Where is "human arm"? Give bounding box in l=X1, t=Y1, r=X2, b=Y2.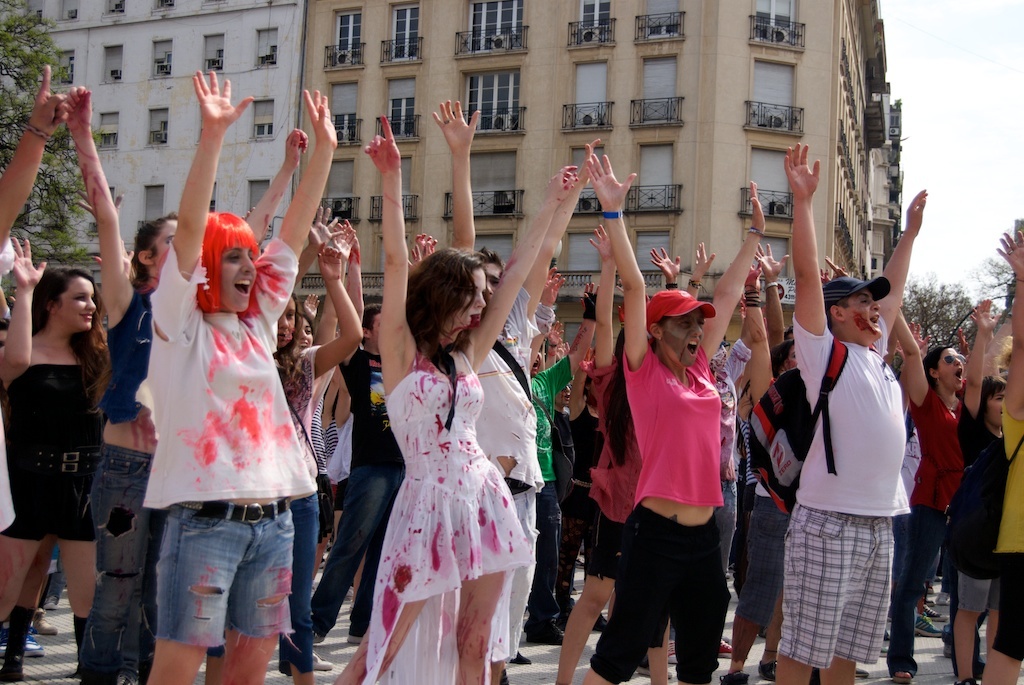
l=146, t=61, r=256, b=334.
